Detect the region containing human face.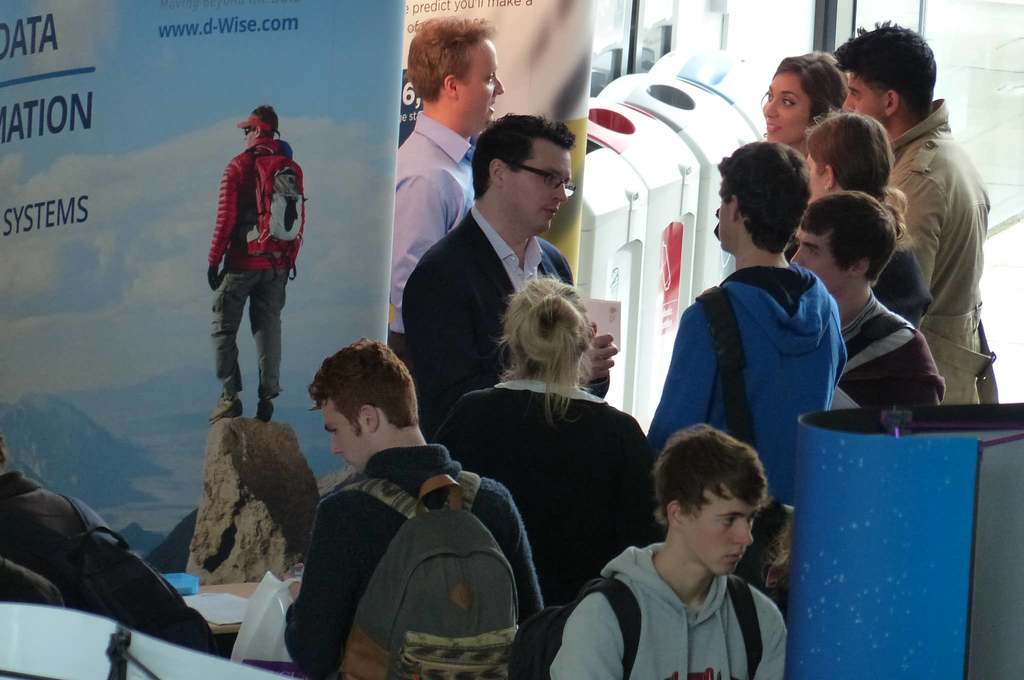
(707,170,738,250).
